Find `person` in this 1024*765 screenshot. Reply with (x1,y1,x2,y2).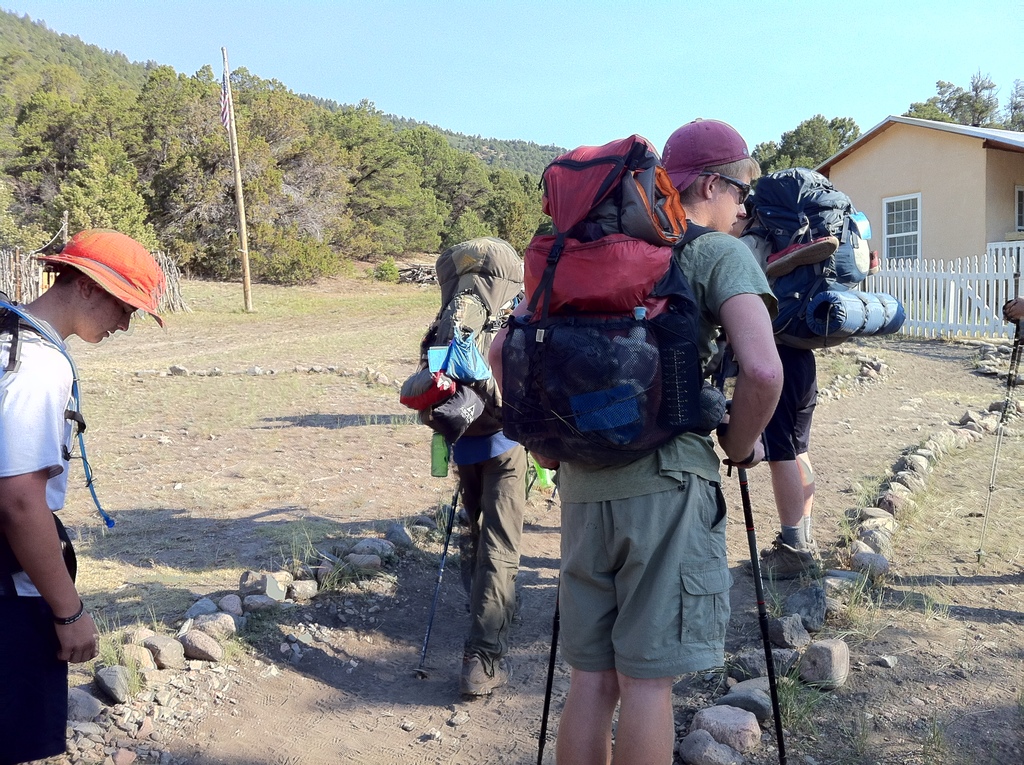
(0,226,173,764).
